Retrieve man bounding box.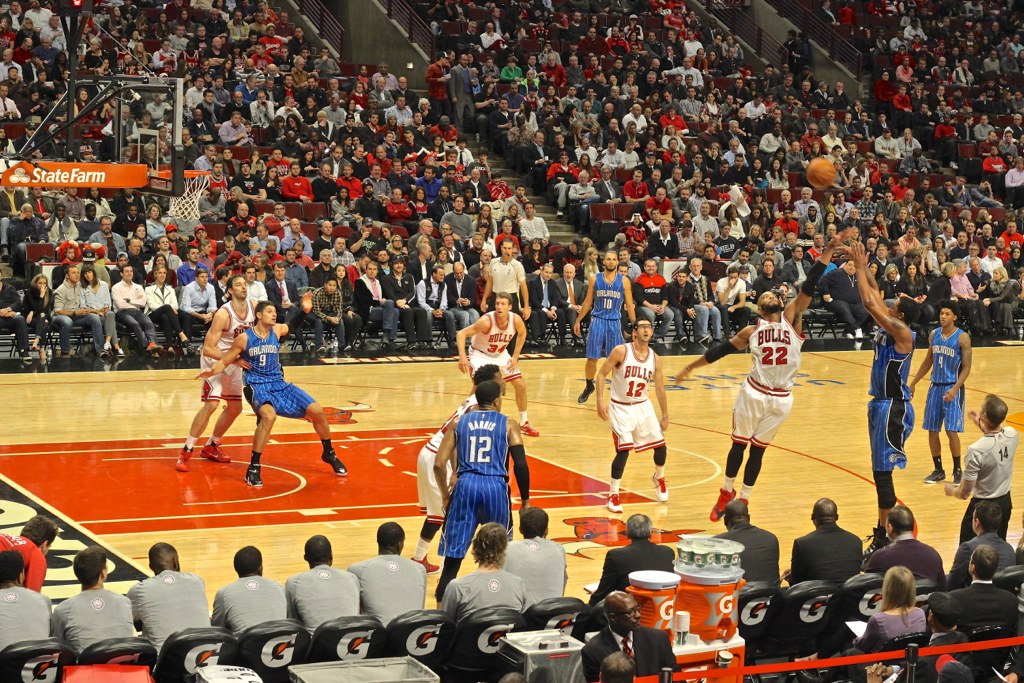
Bounding box: select_region(295, 45, 309, 69).
